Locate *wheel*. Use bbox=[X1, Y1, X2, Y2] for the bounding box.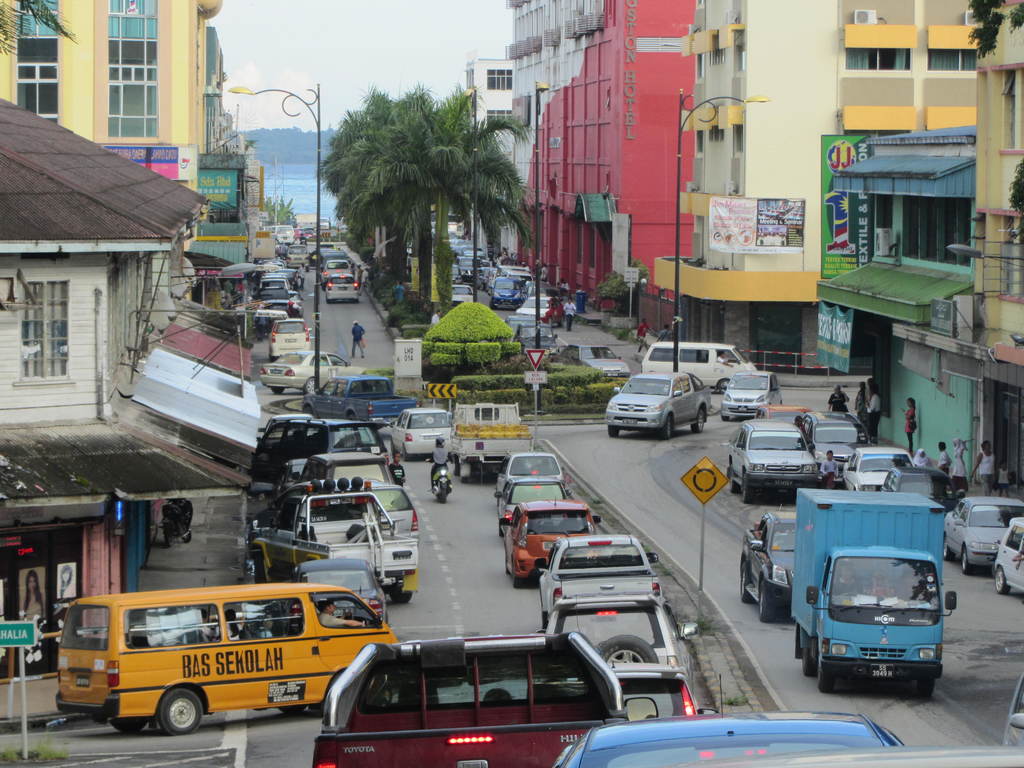
bbox=[271, 387, 287, 396].
